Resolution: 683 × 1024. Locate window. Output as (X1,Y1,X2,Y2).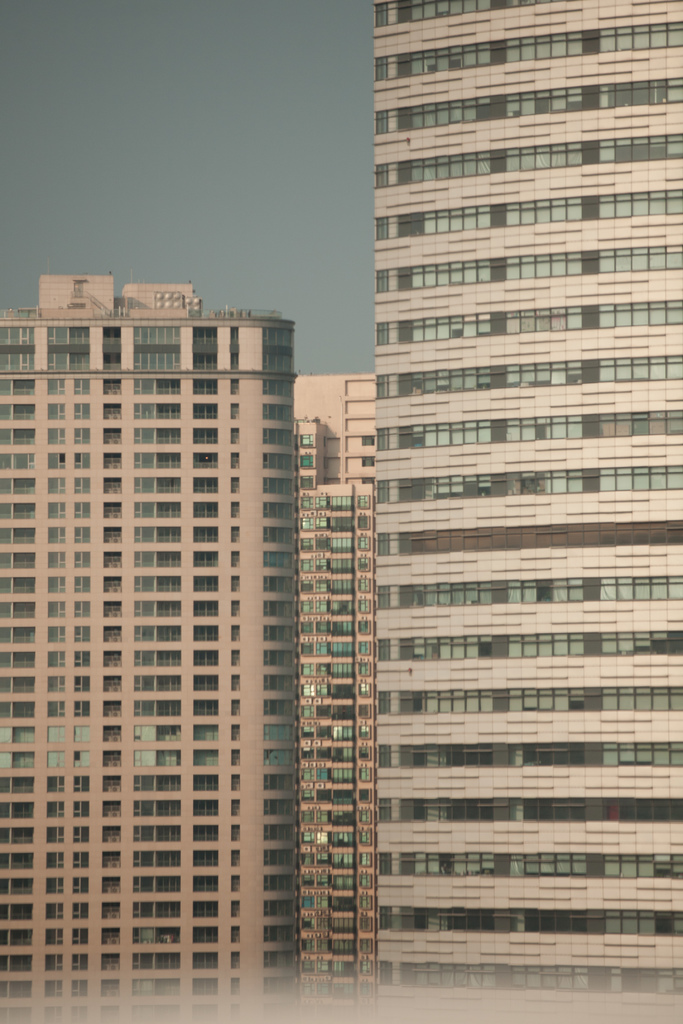
(191,723,220,744).
